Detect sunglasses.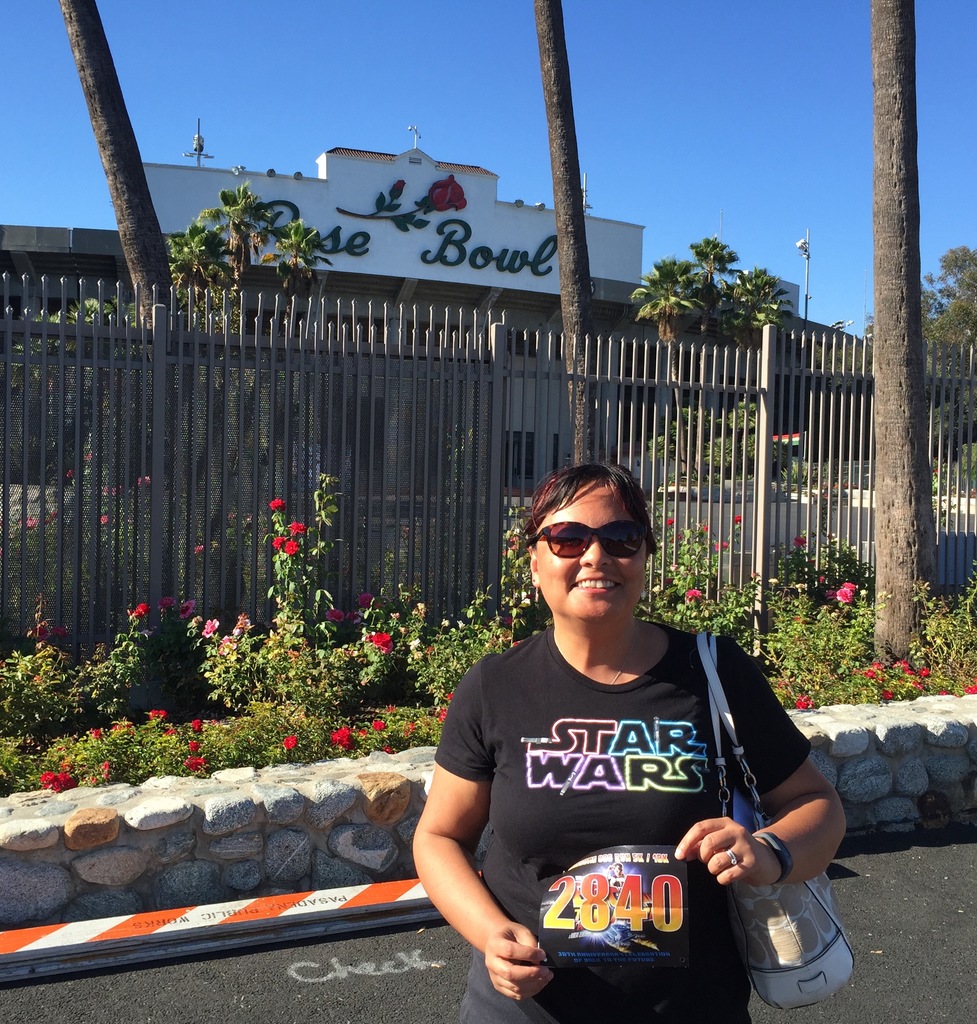
Detected at (x1=531, y1=522, x2=647, y2=559).
